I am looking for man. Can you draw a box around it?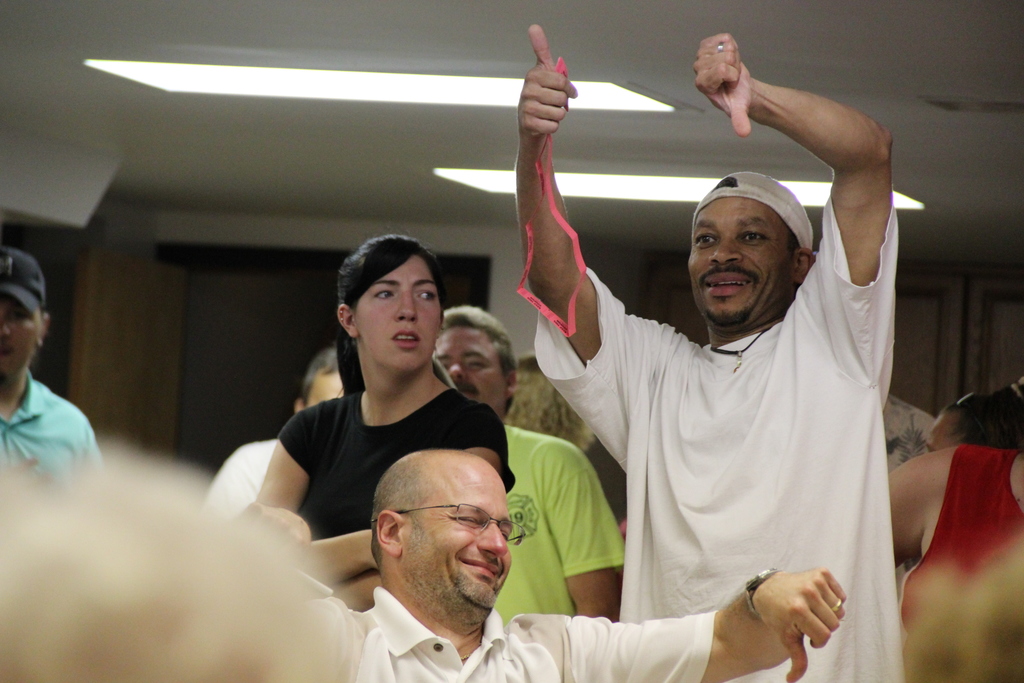
Sure, the bounding box is [0,247,103,506].
